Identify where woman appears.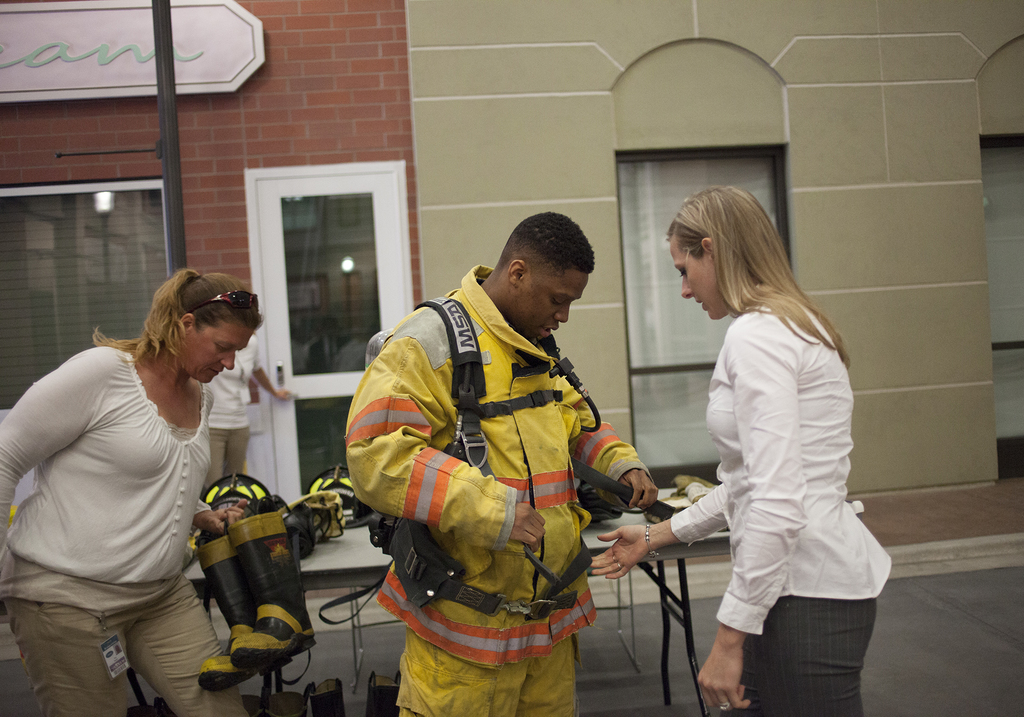
Appears at 0,264,265,716.
